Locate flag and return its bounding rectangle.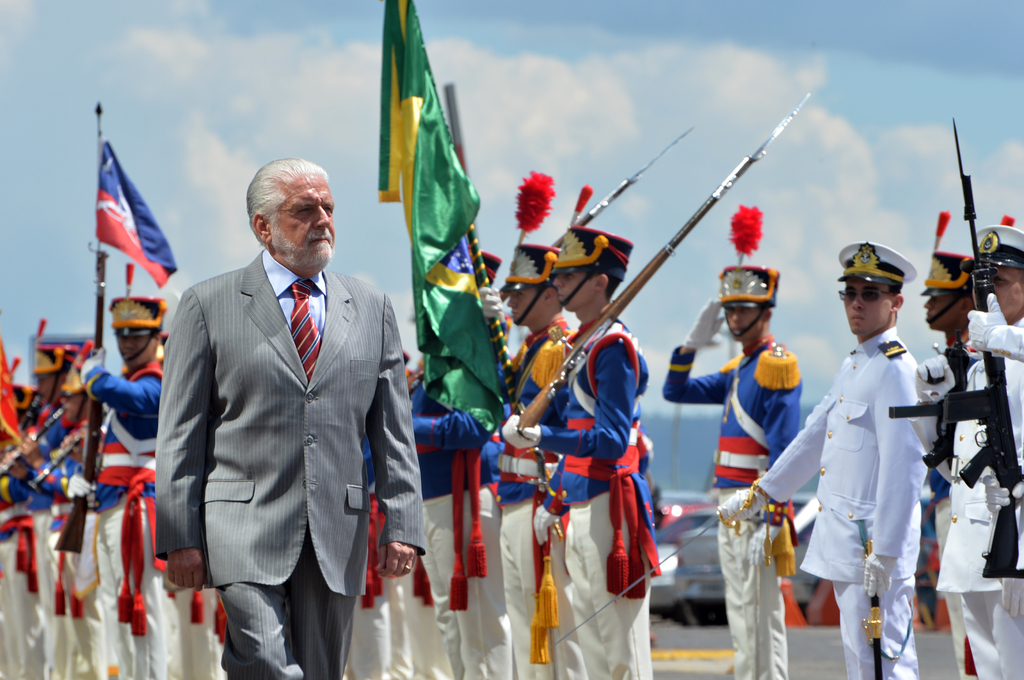
<bbox>412, 437, 488, 615</bbox>.
